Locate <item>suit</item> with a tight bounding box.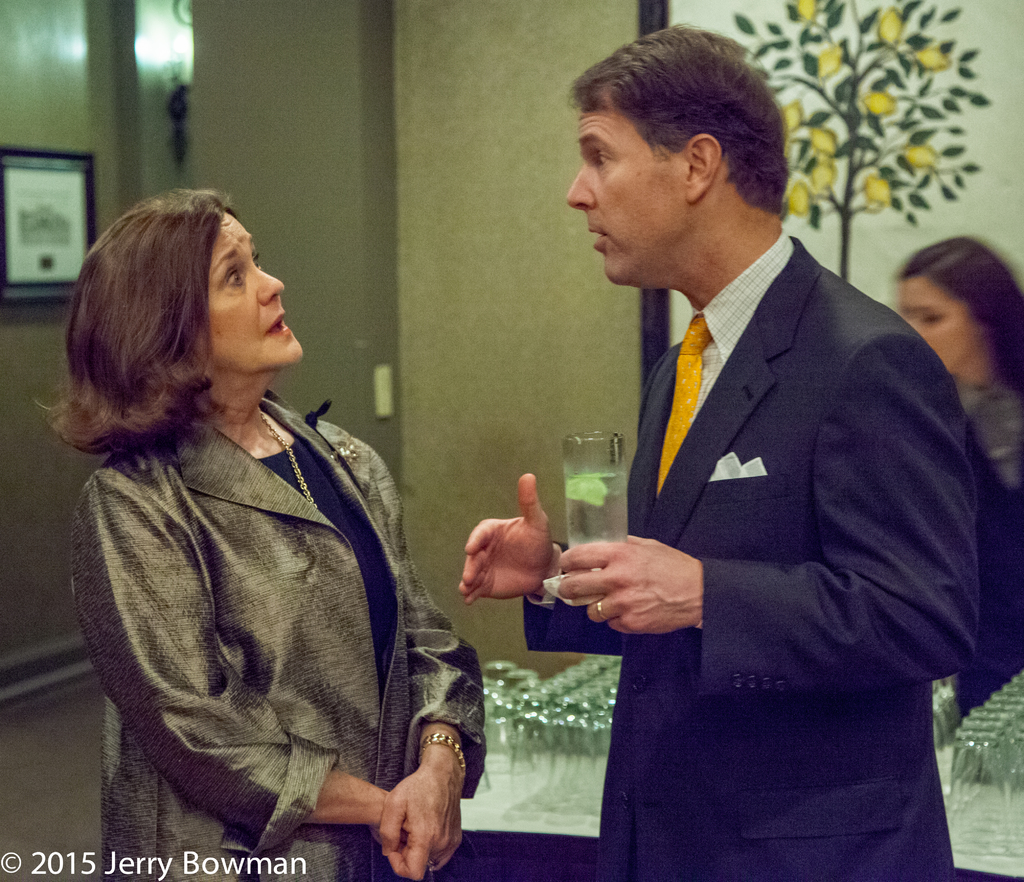
(552,111,993,824).
